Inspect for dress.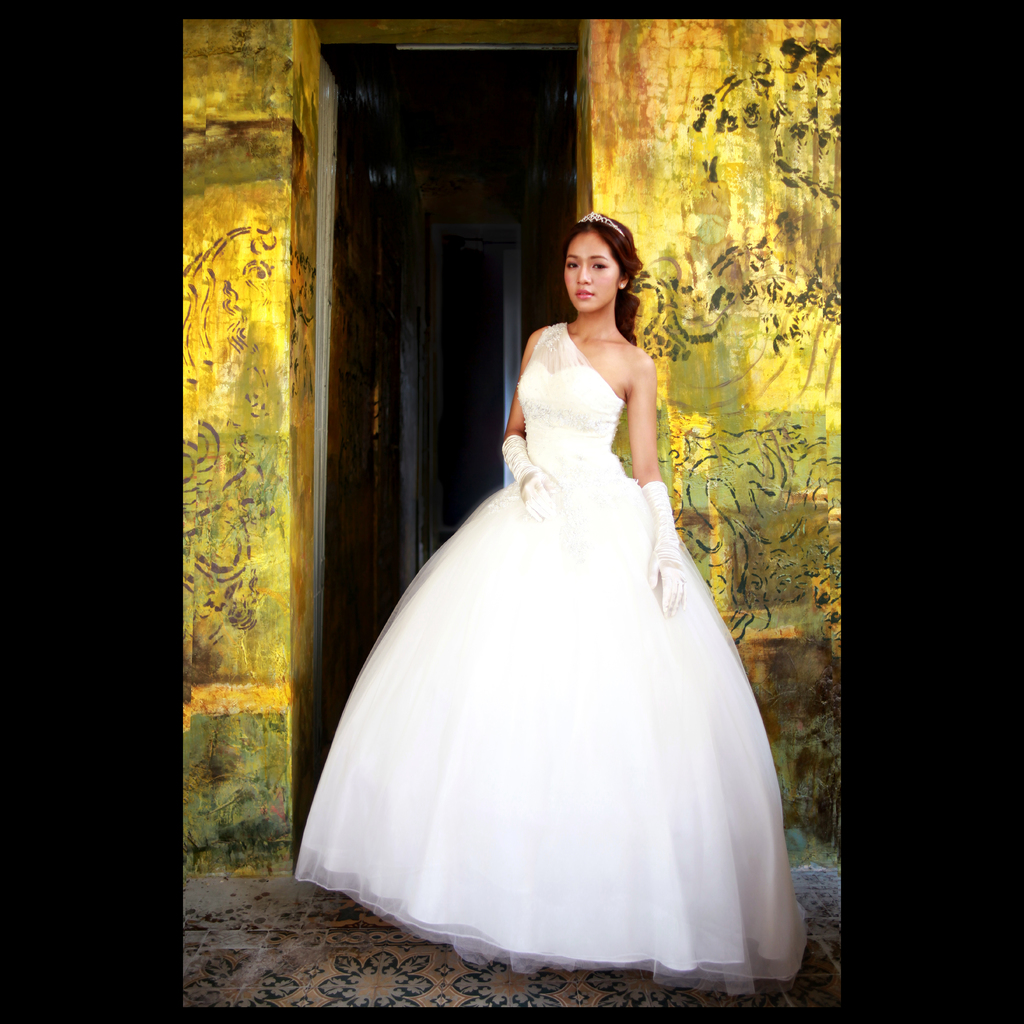
Inspection: 294,316,806,991.
